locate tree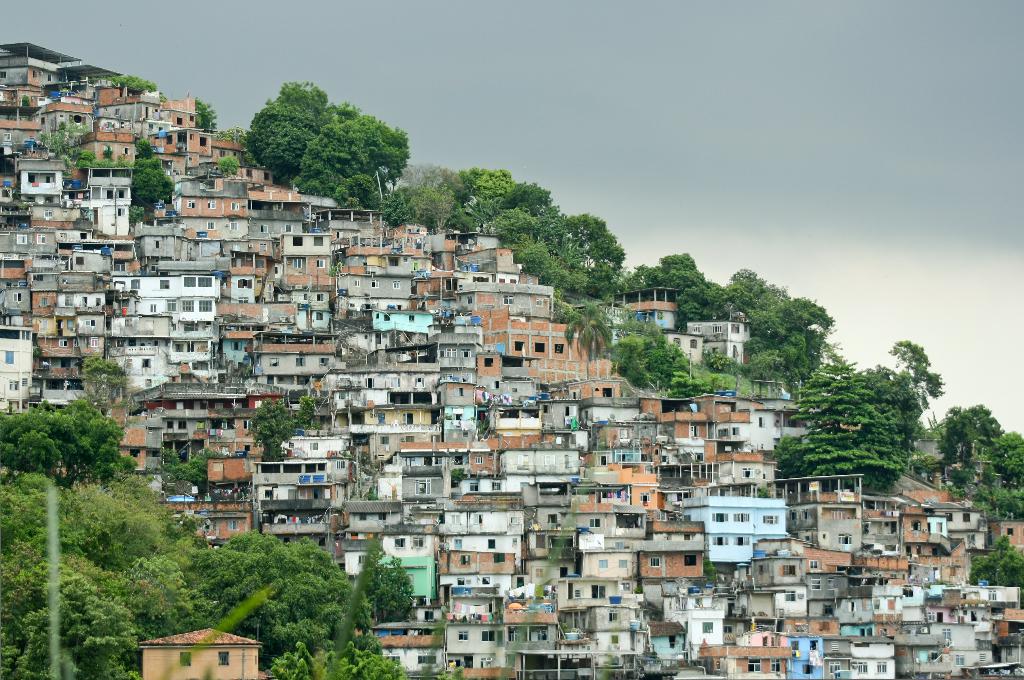
rect(971, 531, 1023, 582)
